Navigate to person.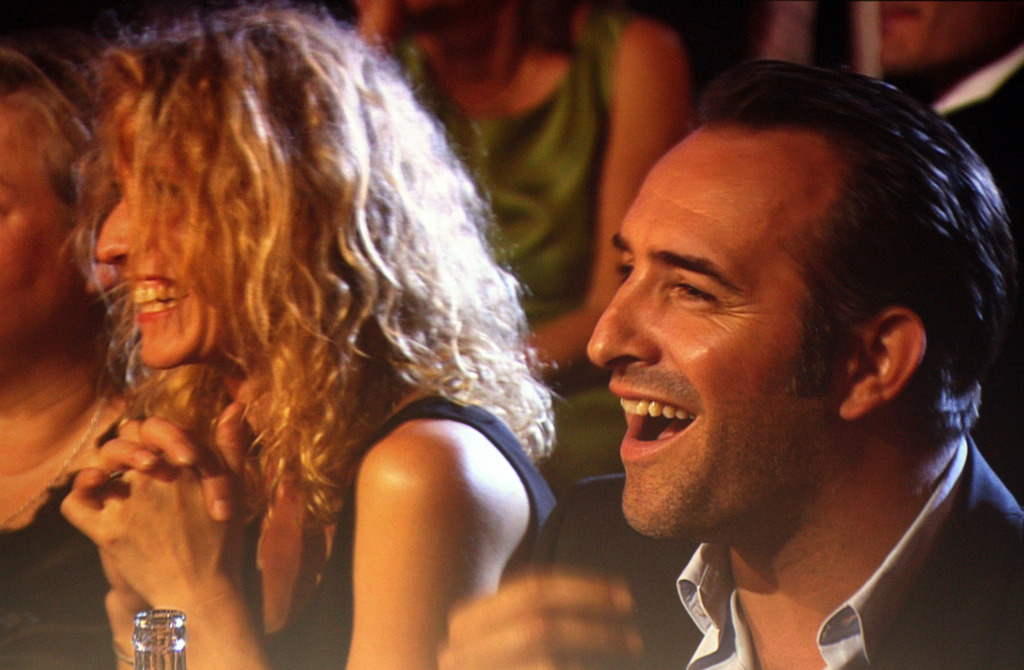
Navigation target: bbox(432, 45, 1023, 669).
